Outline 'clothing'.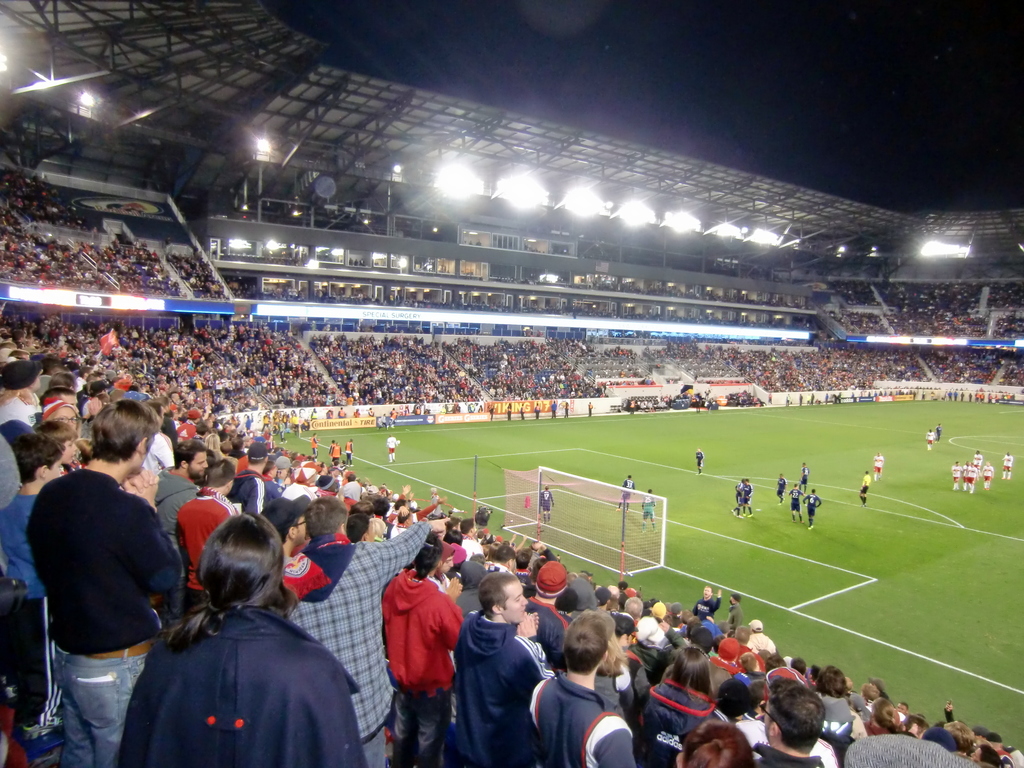
Outline: bbox=[787, 484, 804, 512].
